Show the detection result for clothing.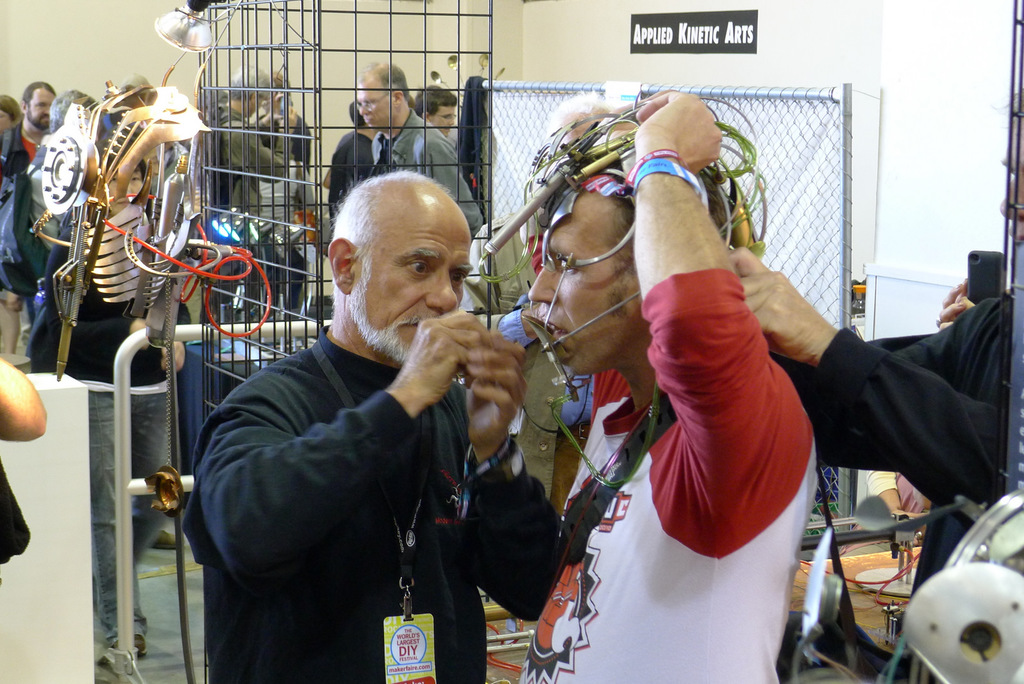
{"left": 243, "top": 132, "right": 332, "bottom": 314}.
